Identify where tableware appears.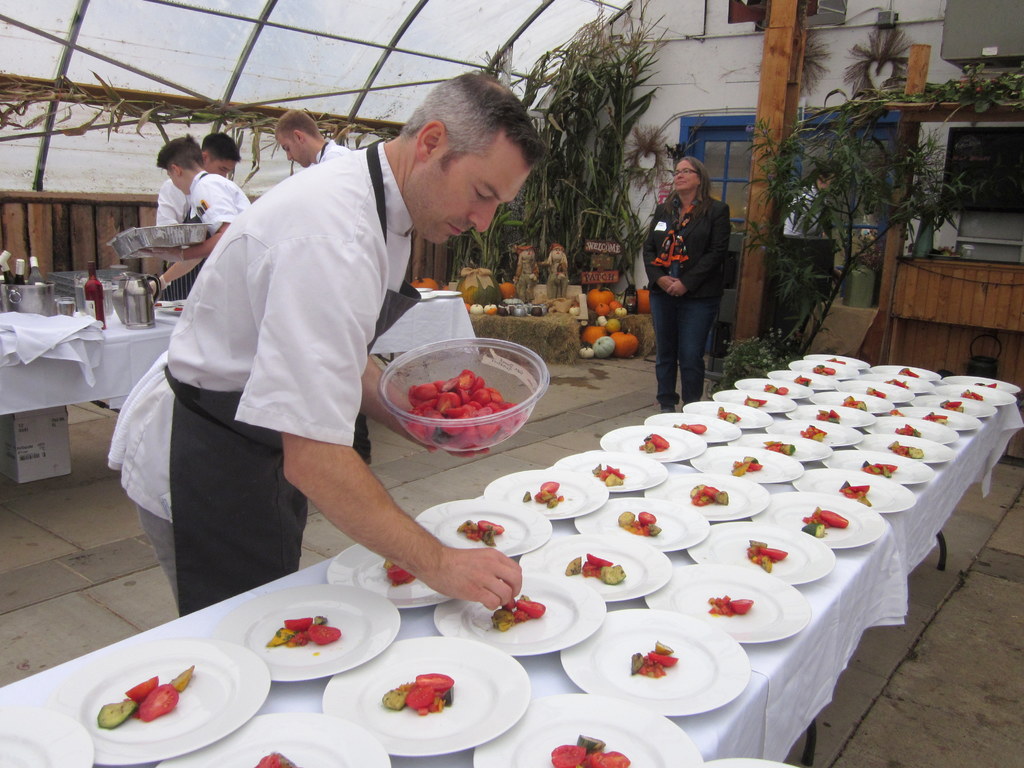
Appears at {"x1": 805, "y1": 353, "x2": 872, "y2": 369}.
